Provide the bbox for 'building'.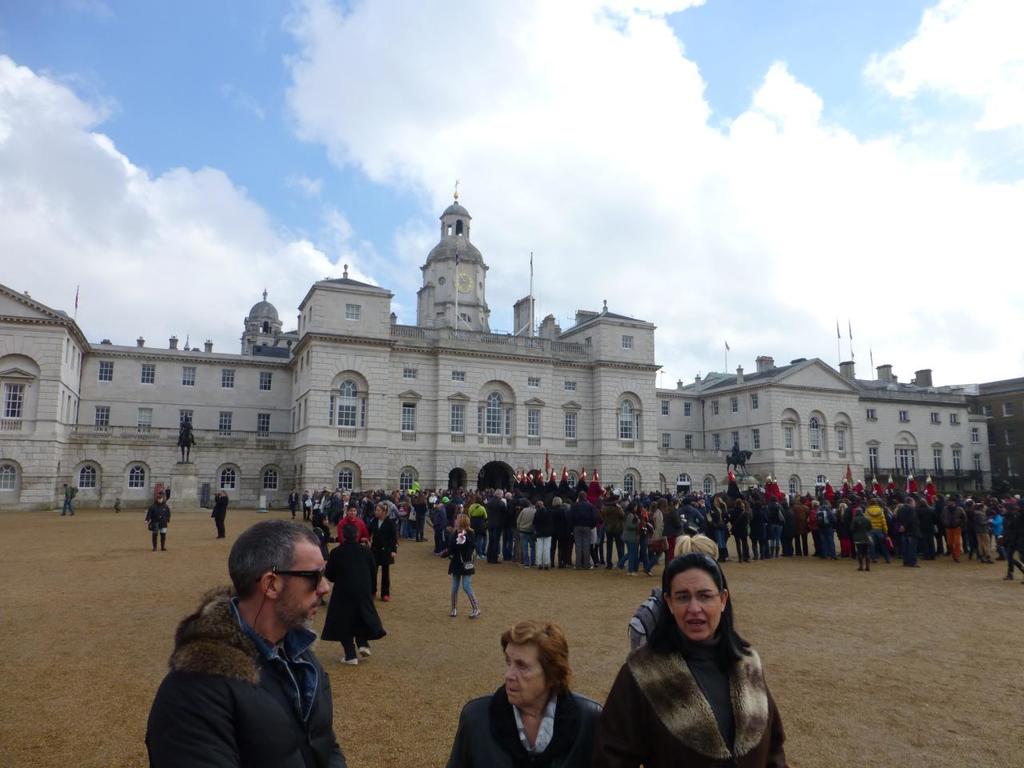
(left=979, top=382, right=1023, bottom=494).
